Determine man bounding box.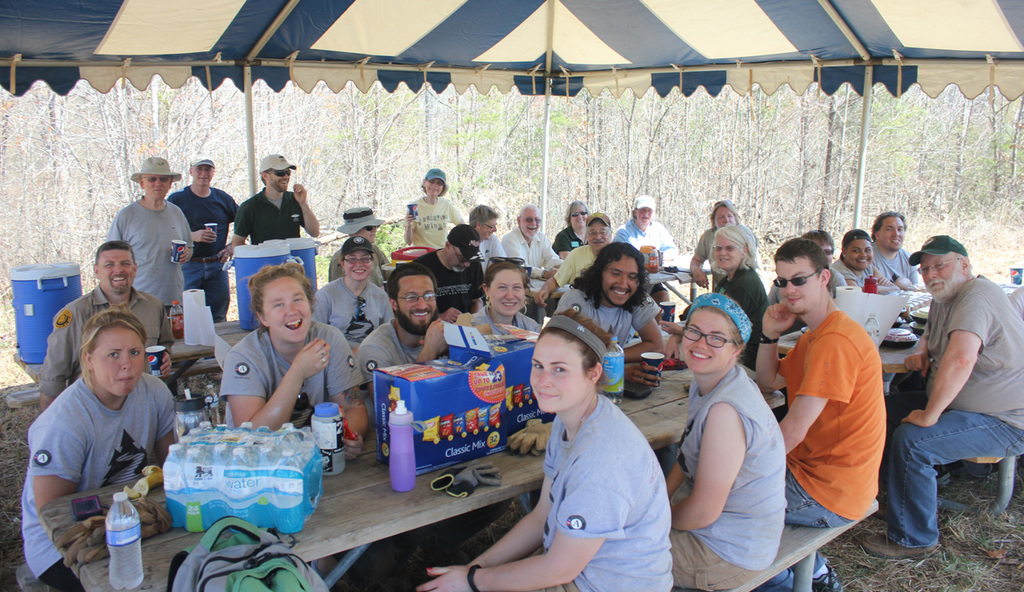
Determined: select_region(40, 242, 175, 404).
